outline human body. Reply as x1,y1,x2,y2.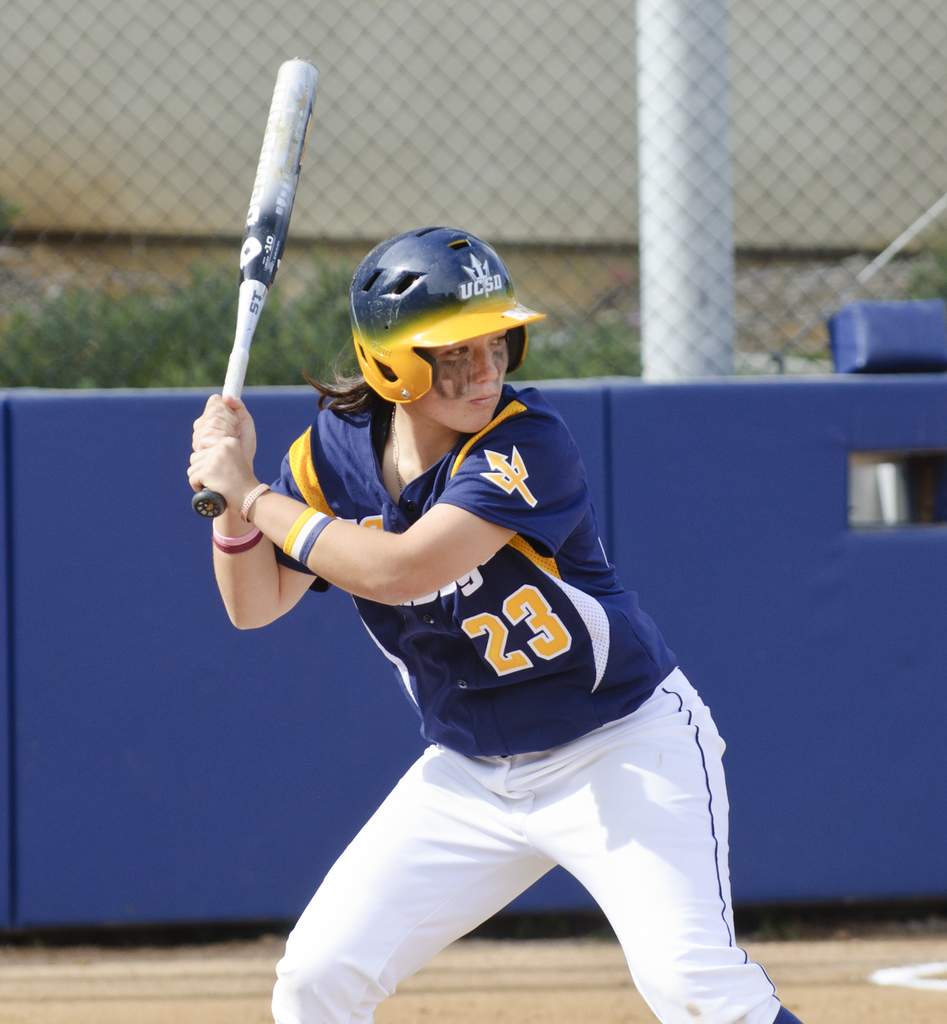
235,295,746,1023.
